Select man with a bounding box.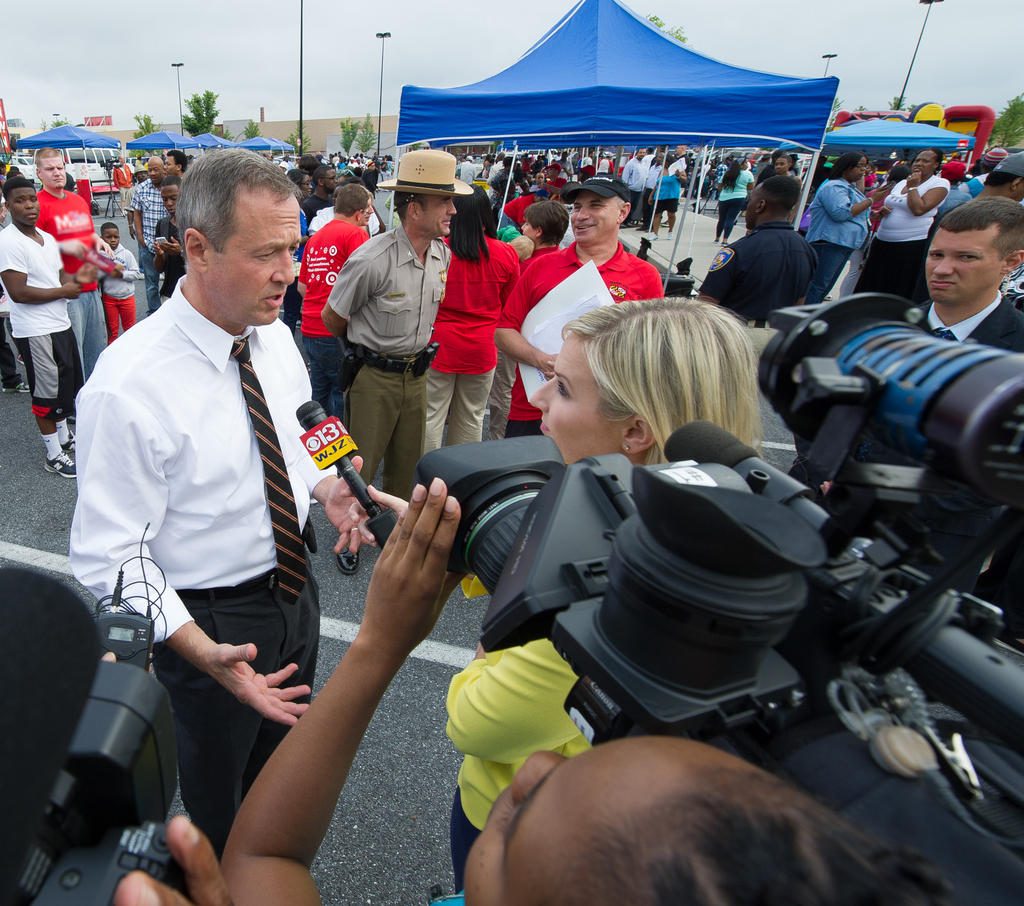
(490, 174, 664, 442).
